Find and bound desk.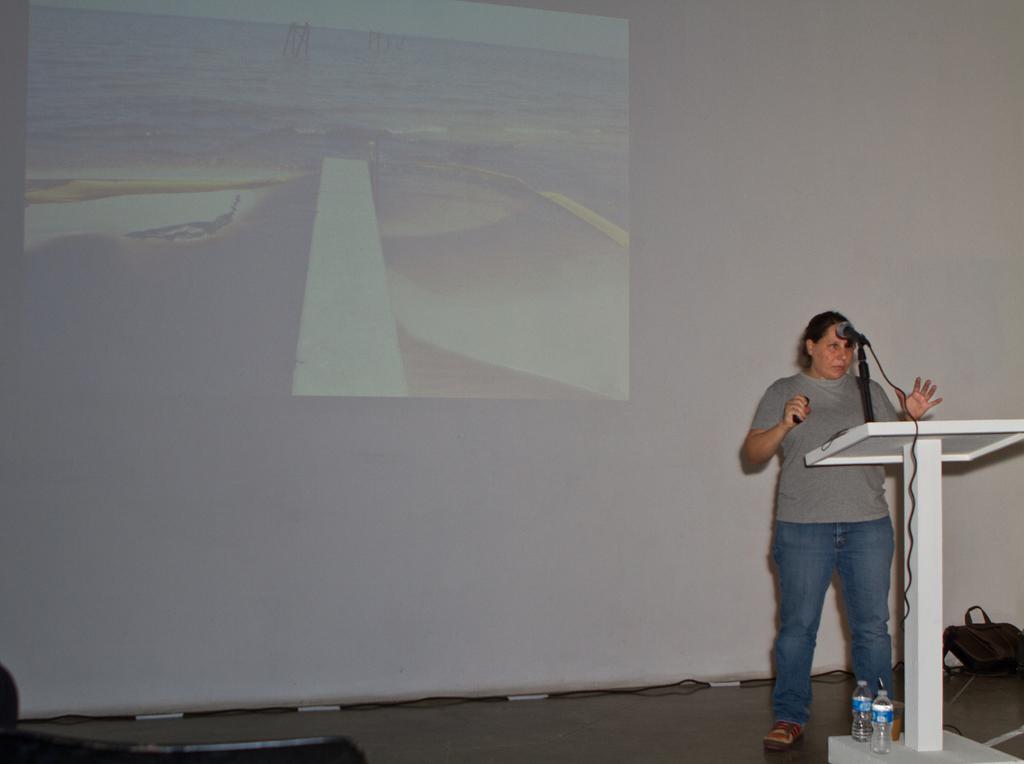
Bound: (804, 416, 1023, 763).
